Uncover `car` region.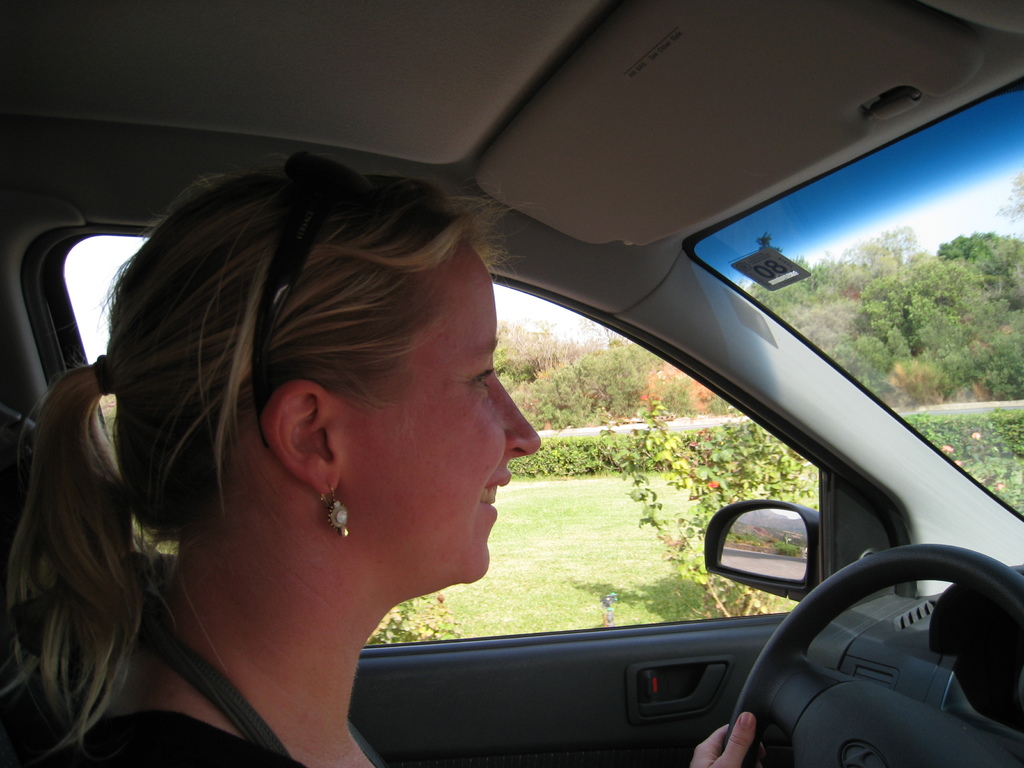
Uncovered: rect(1, 0, 1023, 767).
